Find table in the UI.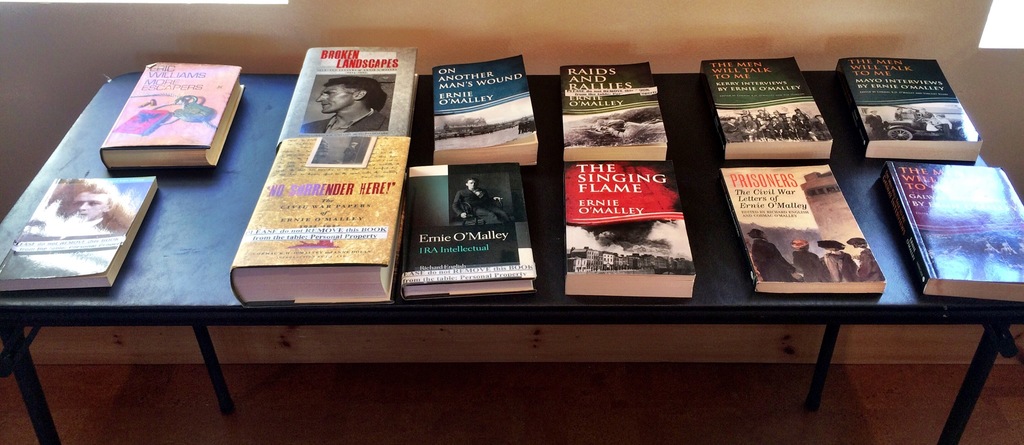
UI element at BBox(37, 40, 1023, 421).
